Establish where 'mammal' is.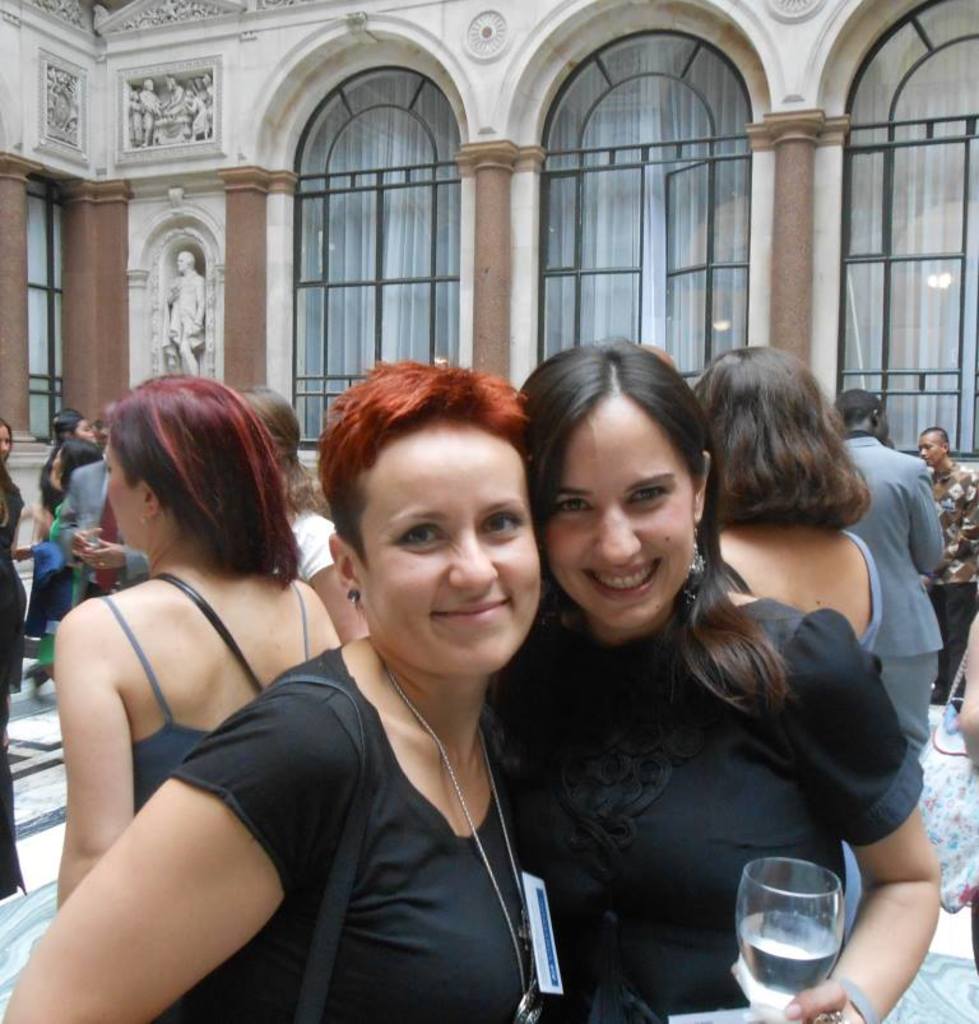
Established at <region>920, 418, 978, 713</region>.
